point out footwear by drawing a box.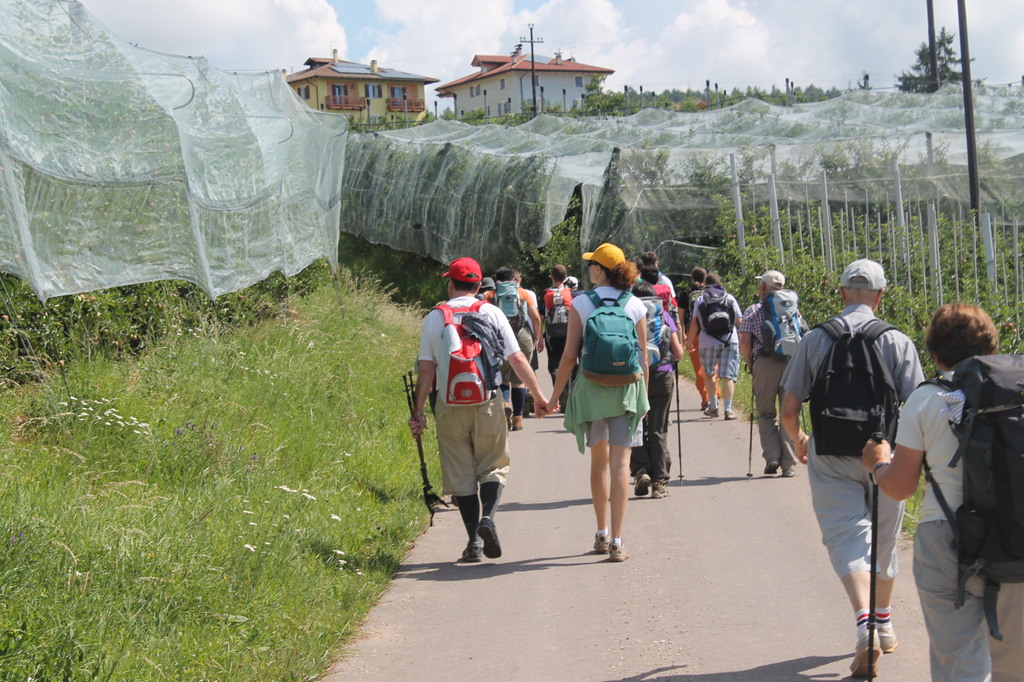
[847, 630, 880, 681].
